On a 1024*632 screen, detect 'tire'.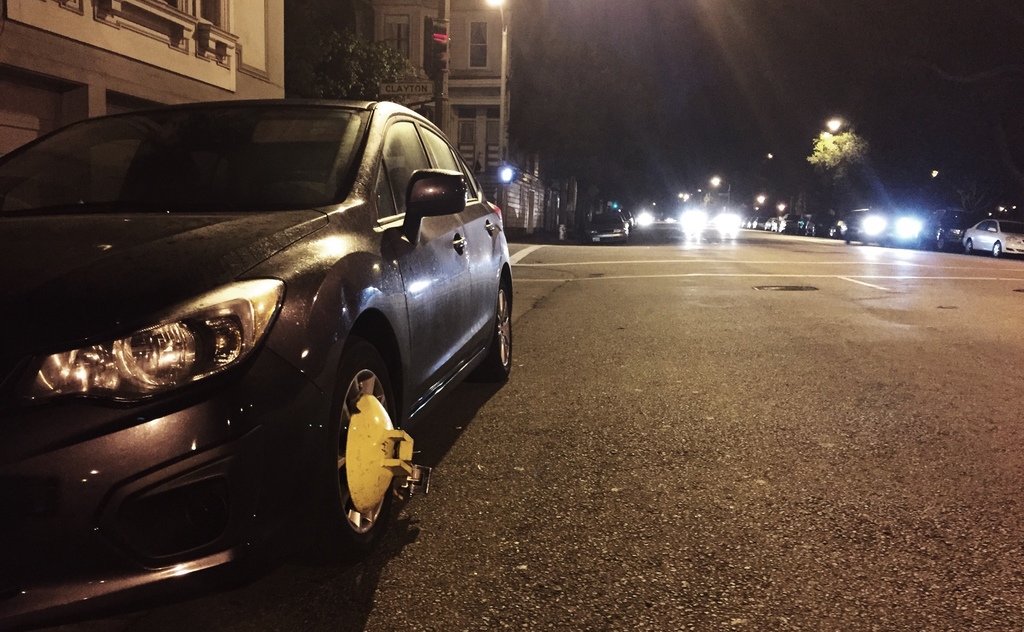
rect(989, 241, 1004, 258).
